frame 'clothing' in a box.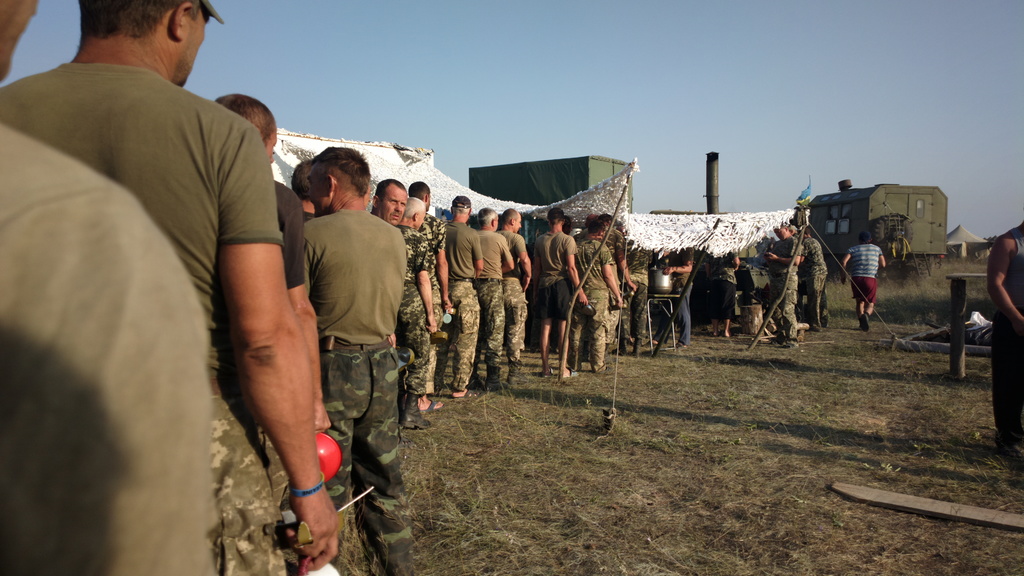
l=797, t=224, r=831, b=337.
